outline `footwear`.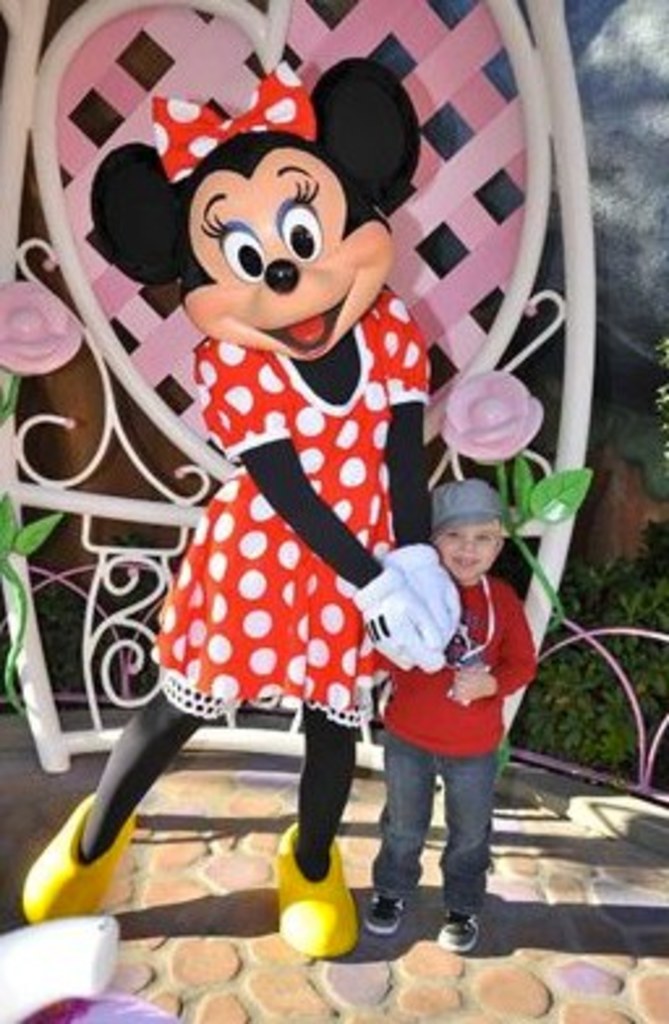
Outline: region(277, 823, 358, 959).
